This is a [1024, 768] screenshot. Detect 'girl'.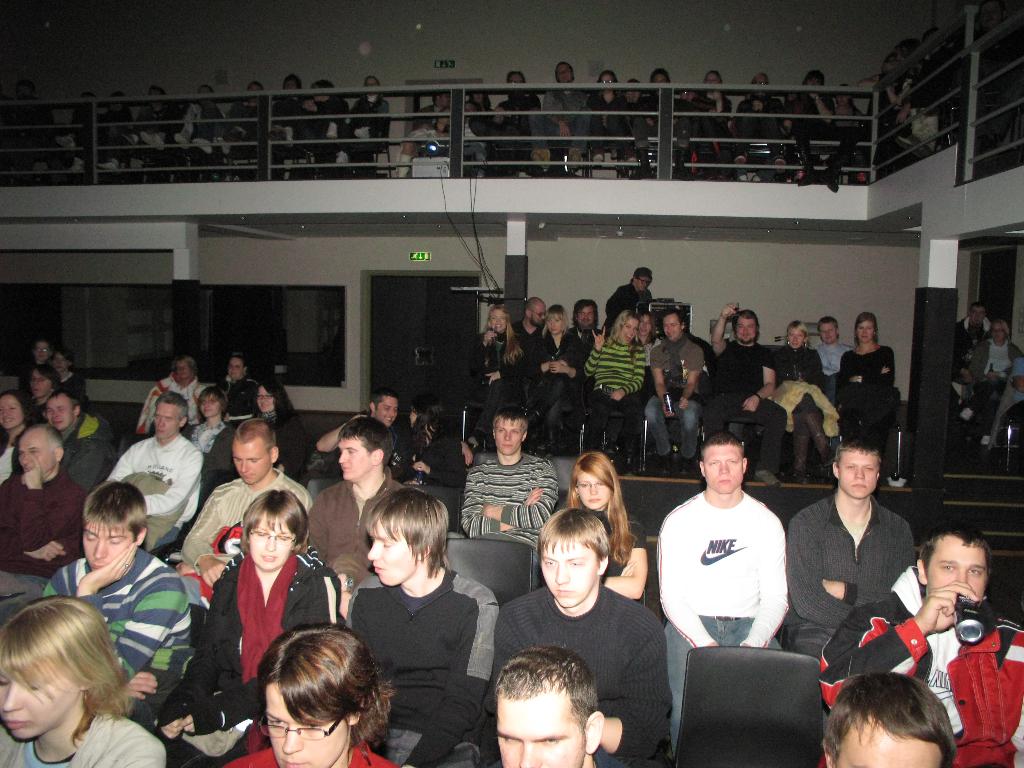
[582,308,648,456].
